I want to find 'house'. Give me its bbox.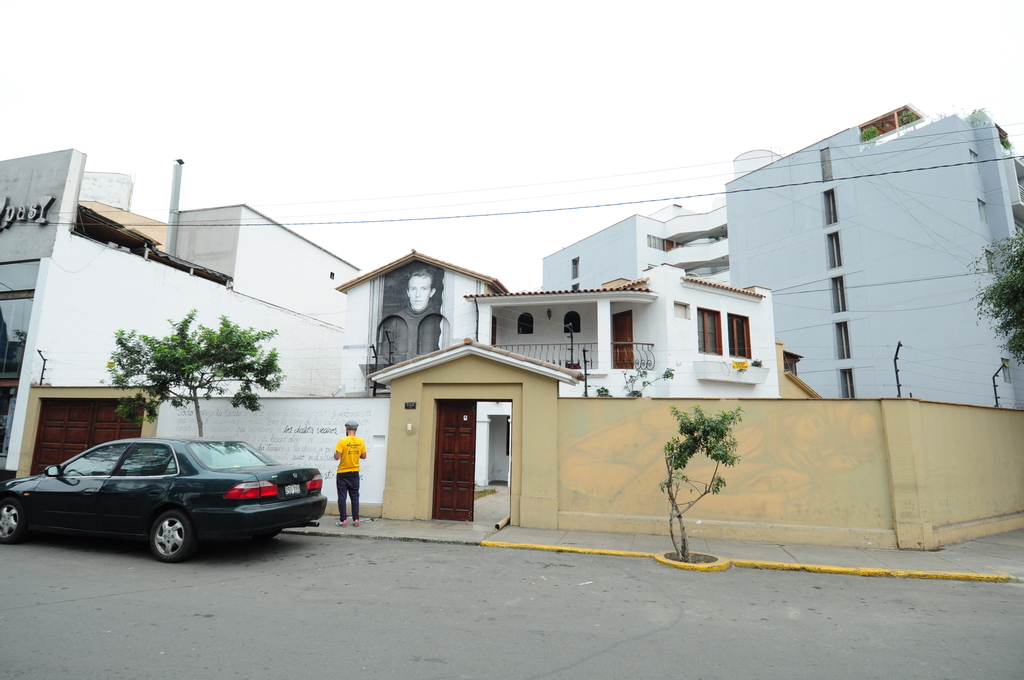
(535,193,737,281).
